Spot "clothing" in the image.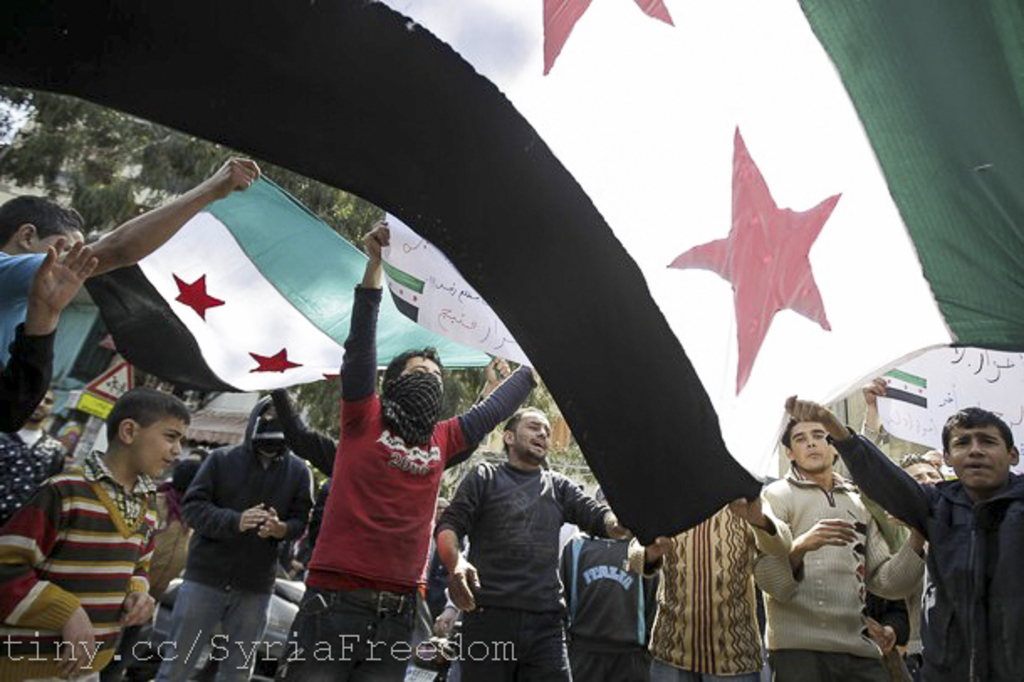
"clothing" found at crop(270, 396, 341, 477).
